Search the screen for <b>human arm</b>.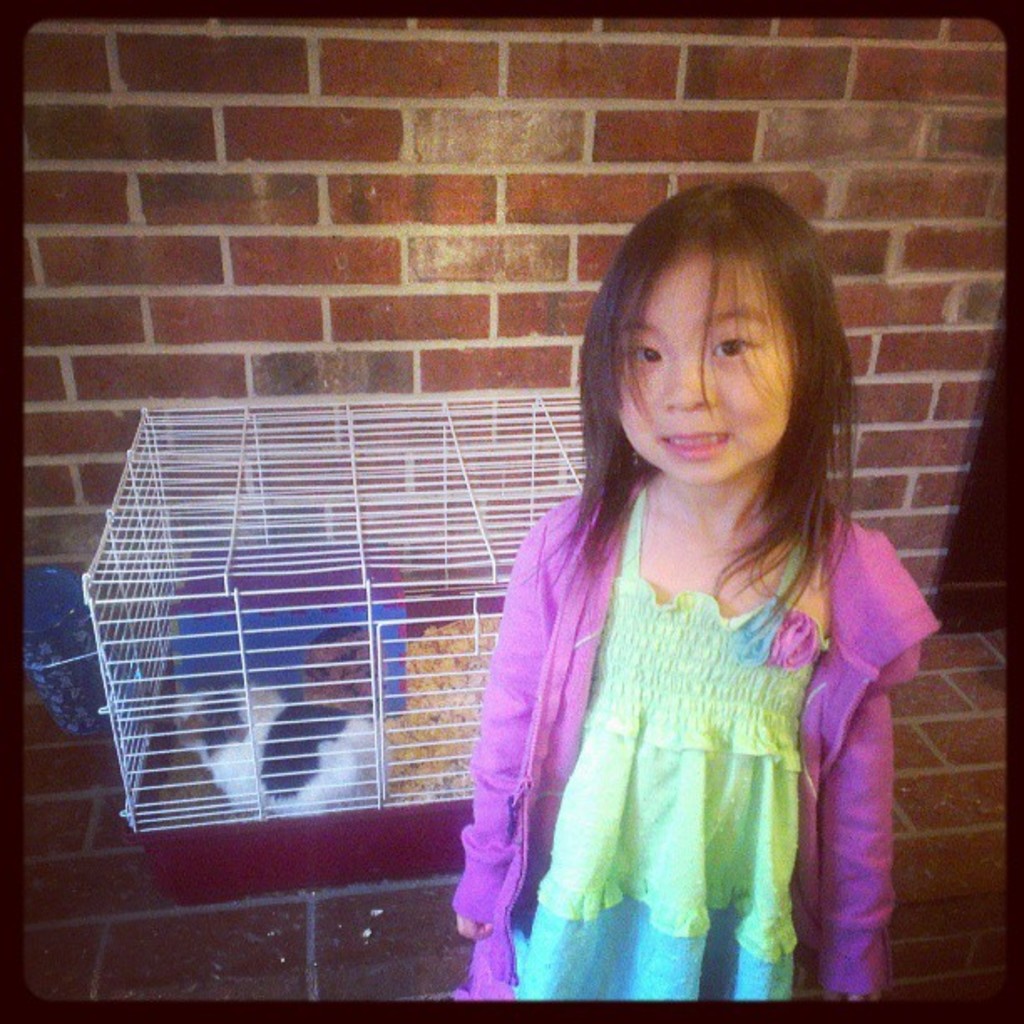
Found at box=[438, 512, 554, 947].
